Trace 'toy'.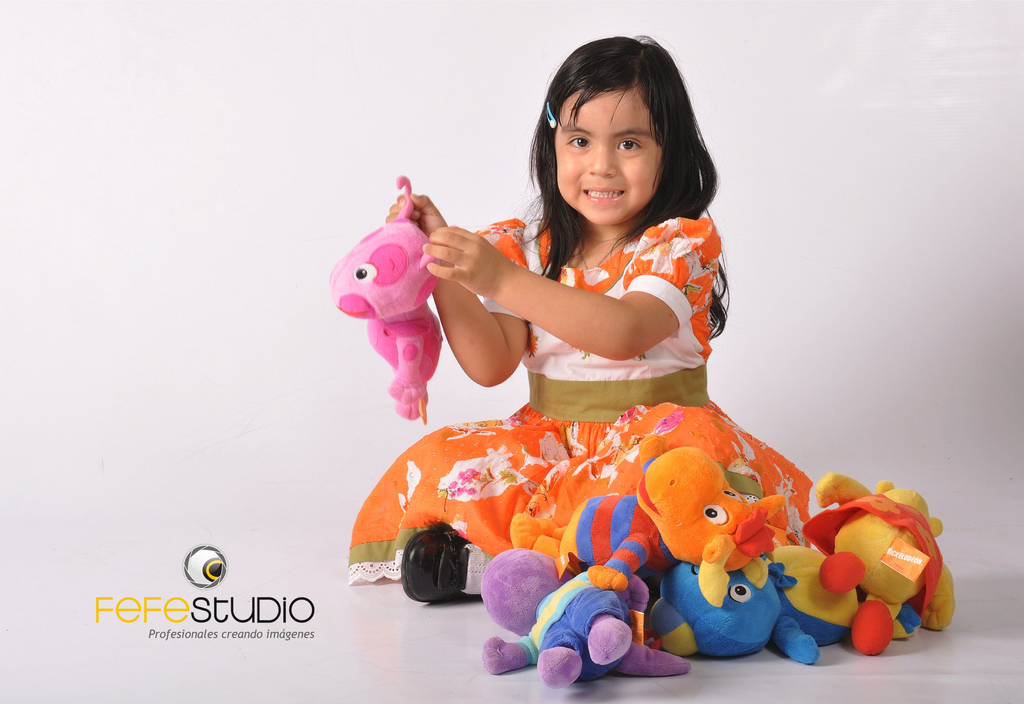
Traced to pyautogui.locateOnScreen(642, 541, 824, 659).
